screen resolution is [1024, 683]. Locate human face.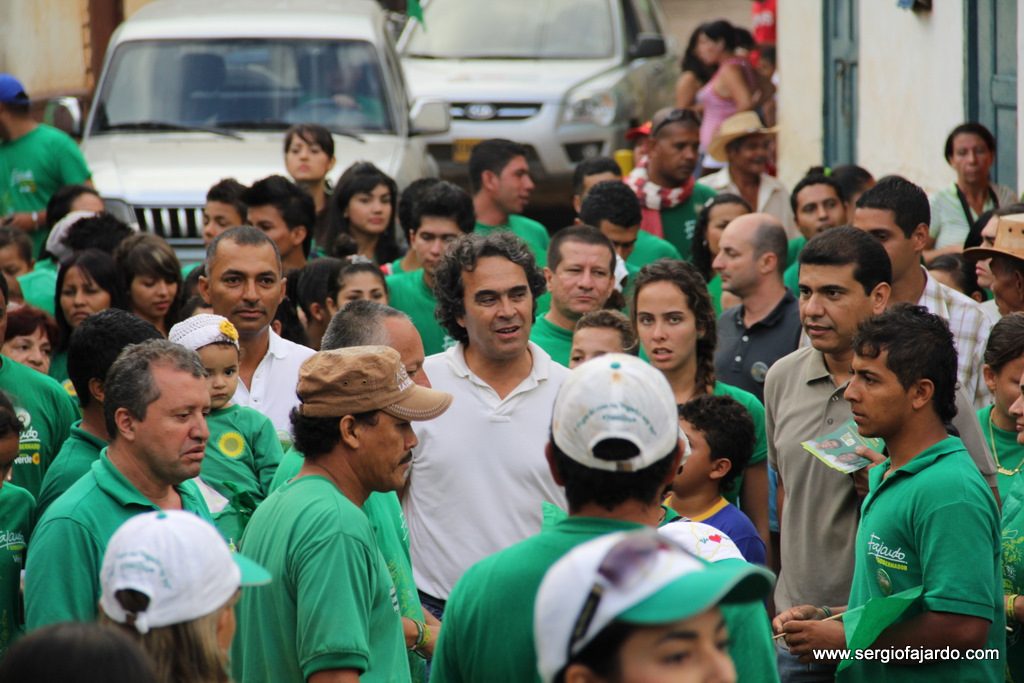
<region>0, 328, 52, 373</region>.
